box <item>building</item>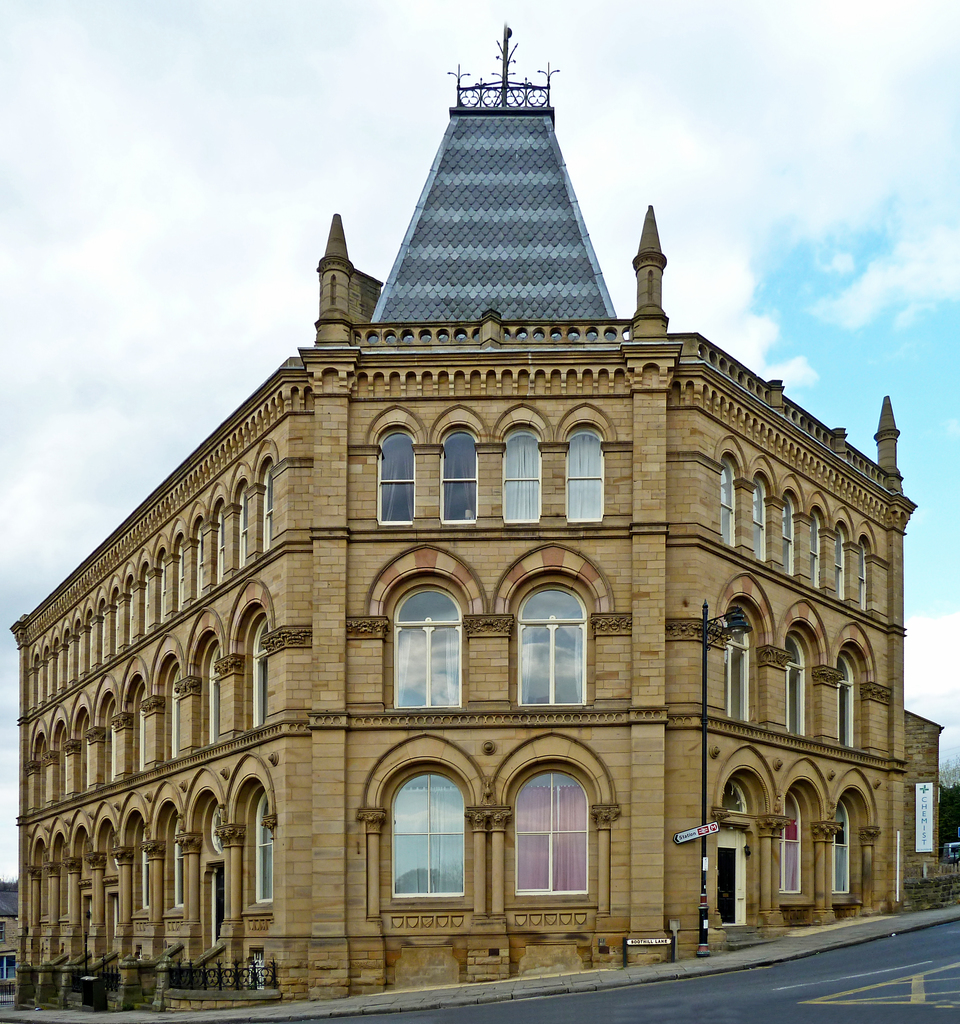
{"left": 1, "top": 22, "right": 938, "bottom": 1023}
